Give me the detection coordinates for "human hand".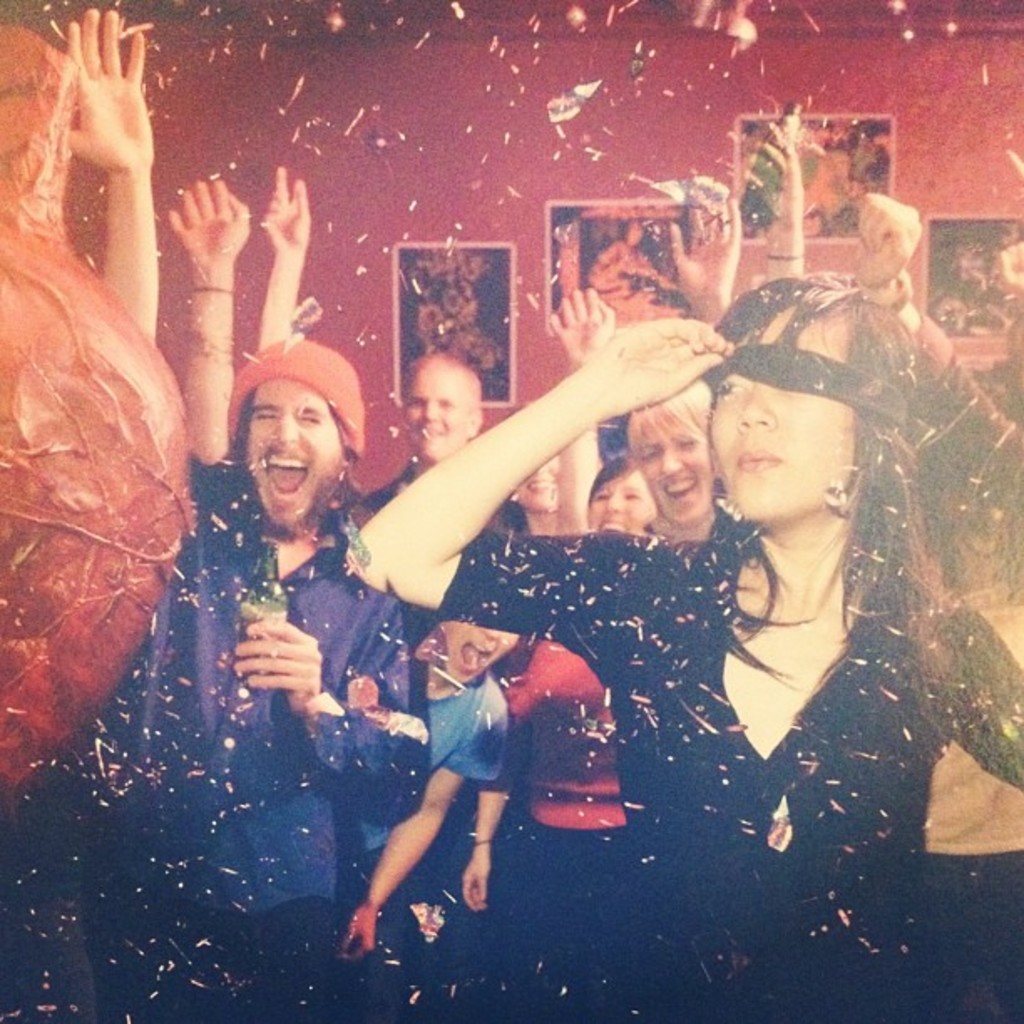
261, 162, 315, 256.
